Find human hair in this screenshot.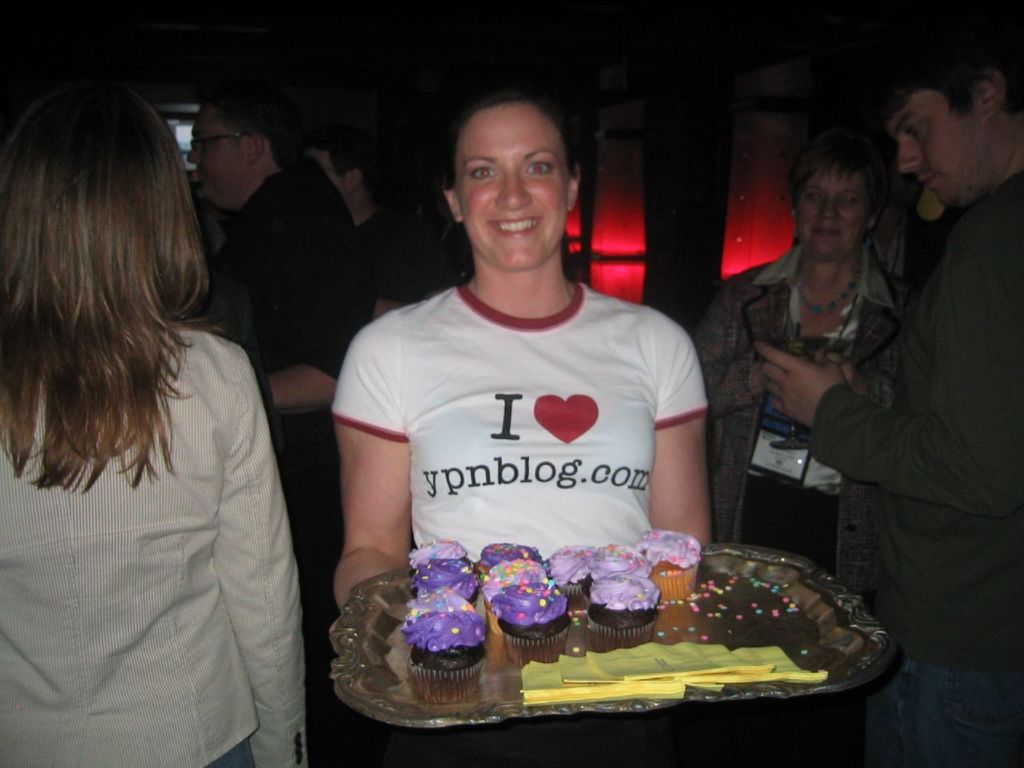
The bounding box for human hair is bbox=[0, 78, 233, 542].
